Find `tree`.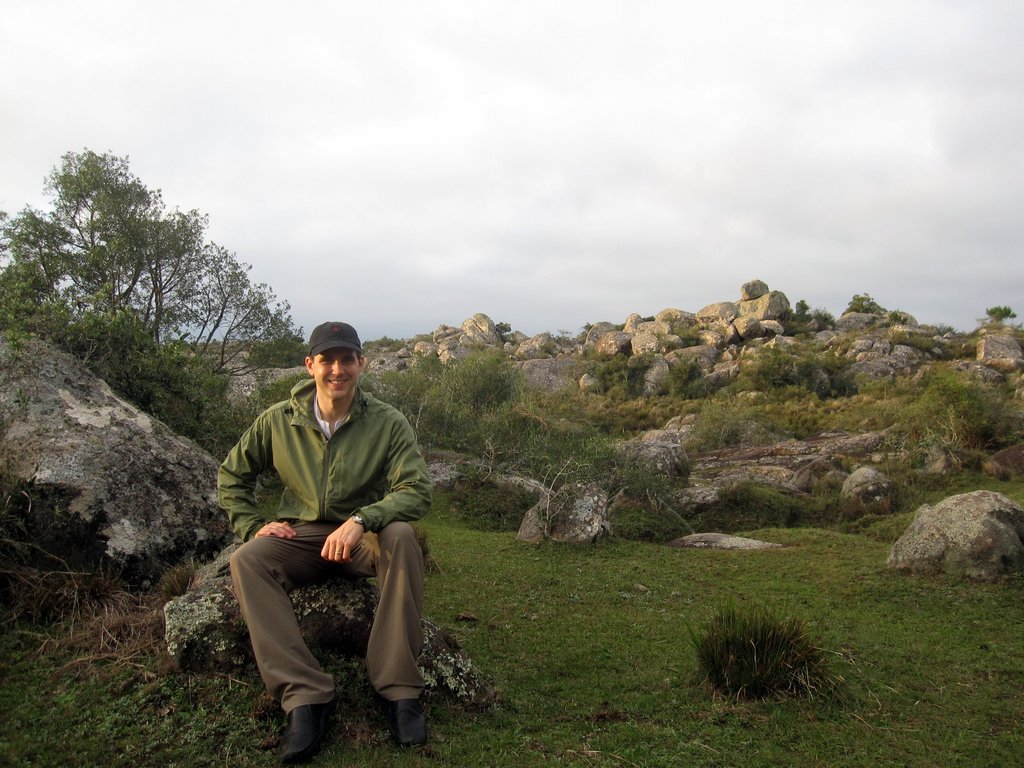
{"left": 794, "top": 291, "right": 813, "bottom": 316}.
